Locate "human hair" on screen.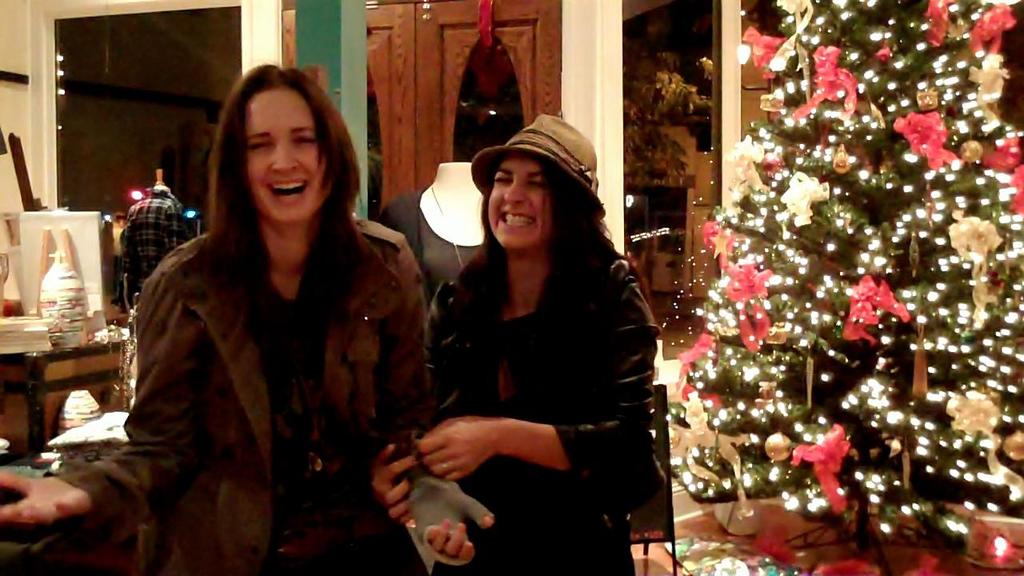
On screen at 194/56/366/300.
